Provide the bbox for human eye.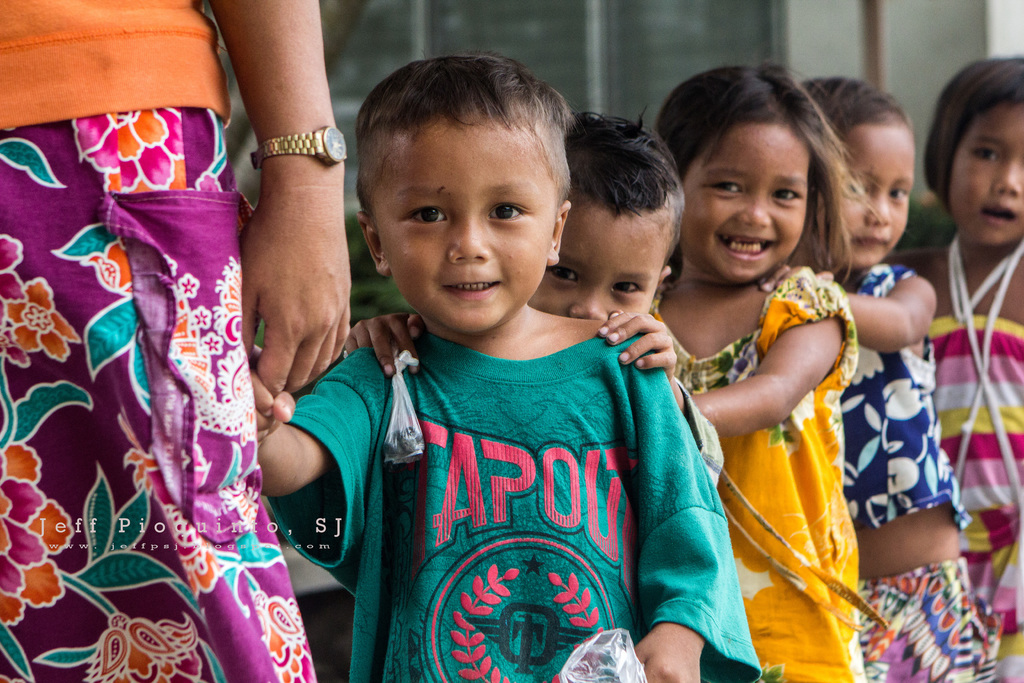
detection(702, 176, 744, 200).
